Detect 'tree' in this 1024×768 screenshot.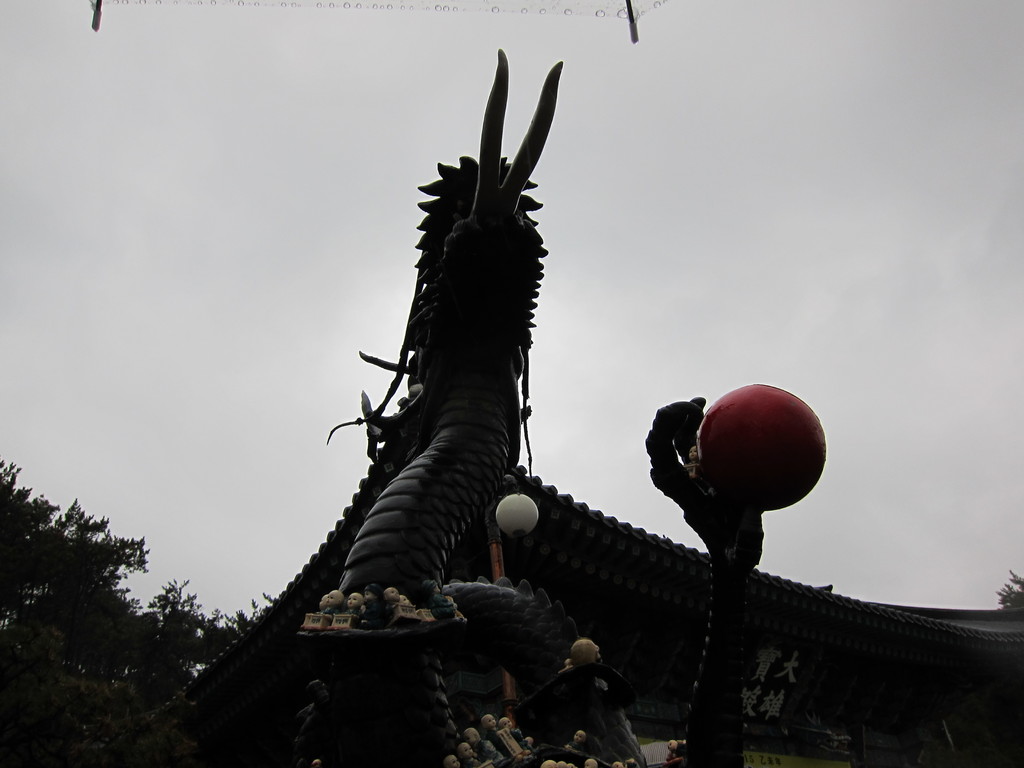
Detection: [0, 460, 146, 765].
